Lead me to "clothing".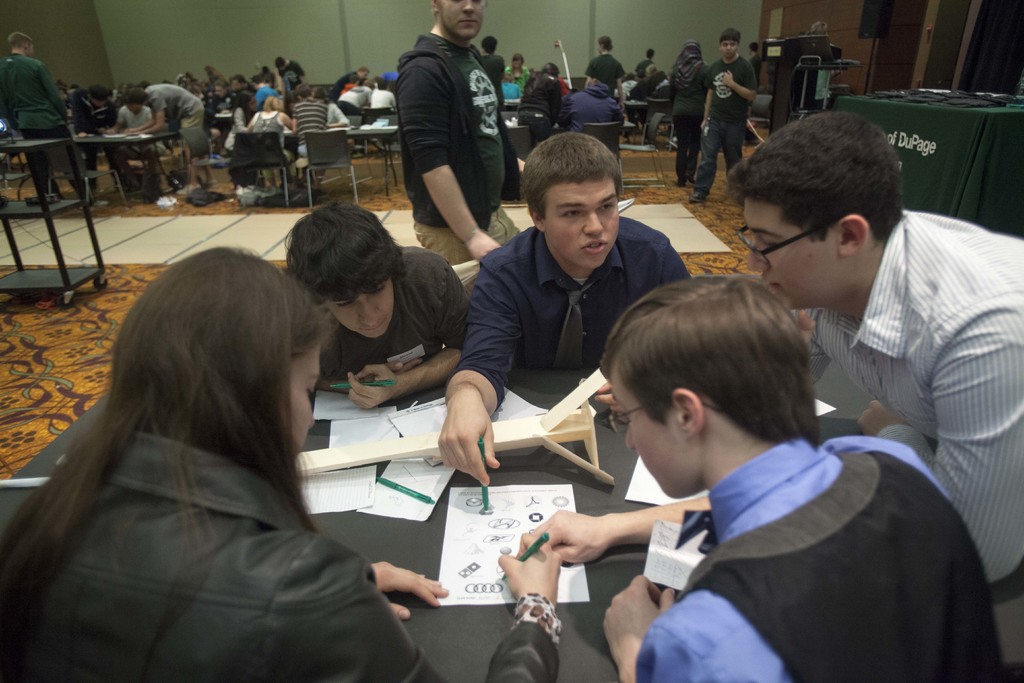
Lead to pyautogui.locateOnScreen(518, 66, 570, 155).
